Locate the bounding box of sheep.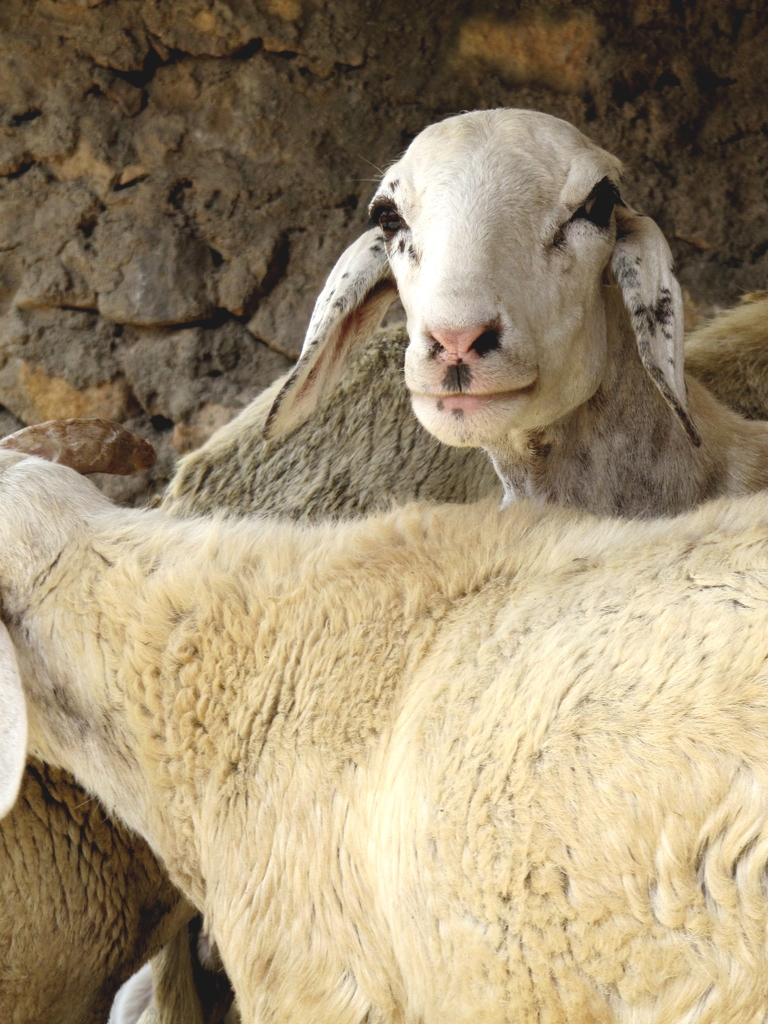
Bounding box: <region>262, 108, 767, 512</region>.
